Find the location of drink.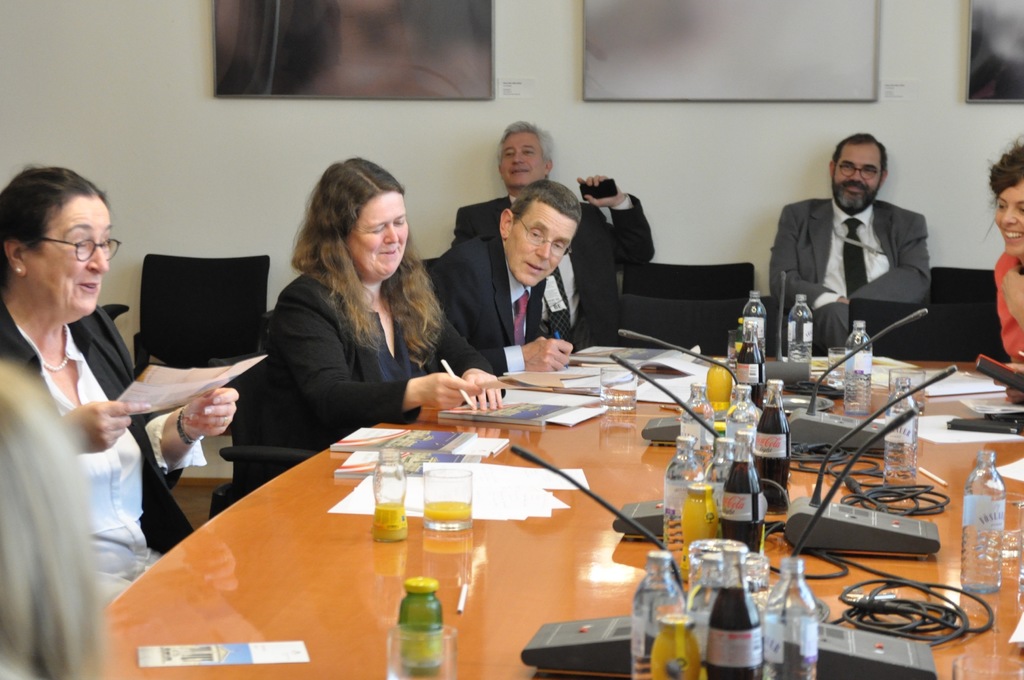
Location: box(724, 382, 755, 464).
